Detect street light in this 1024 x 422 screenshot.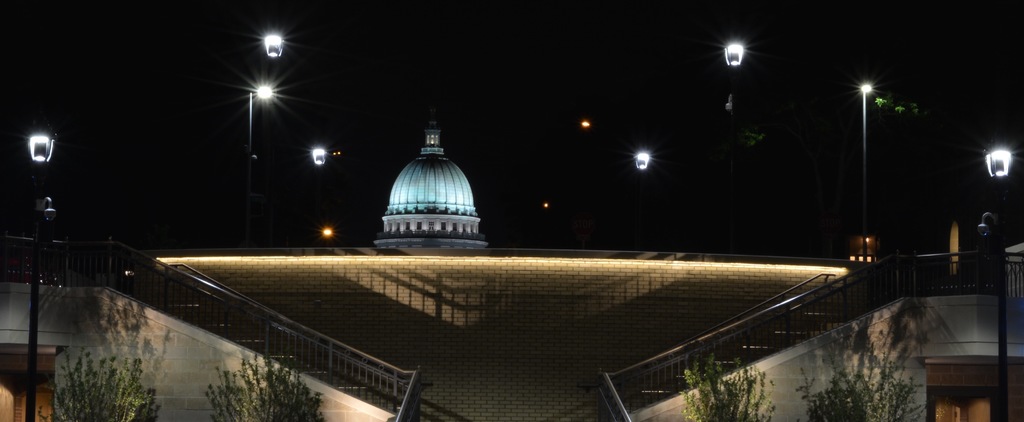
Detection: box=[856, 72, 883, 251].
